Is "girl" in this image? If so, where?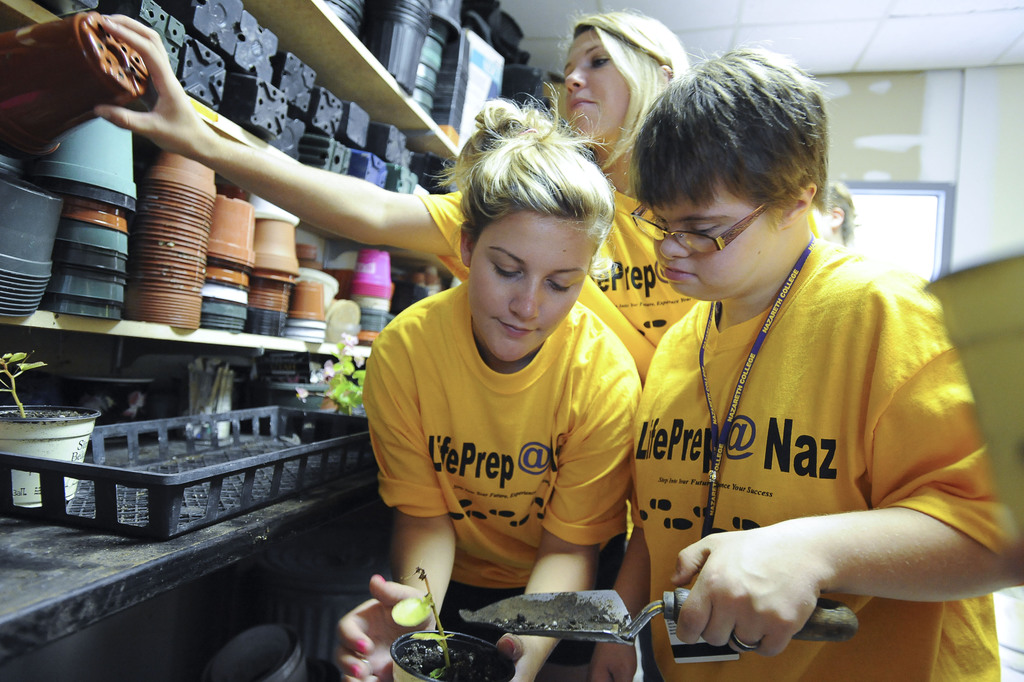
Yes, at (x1=94, y1=5, x2=696, y2=380).
